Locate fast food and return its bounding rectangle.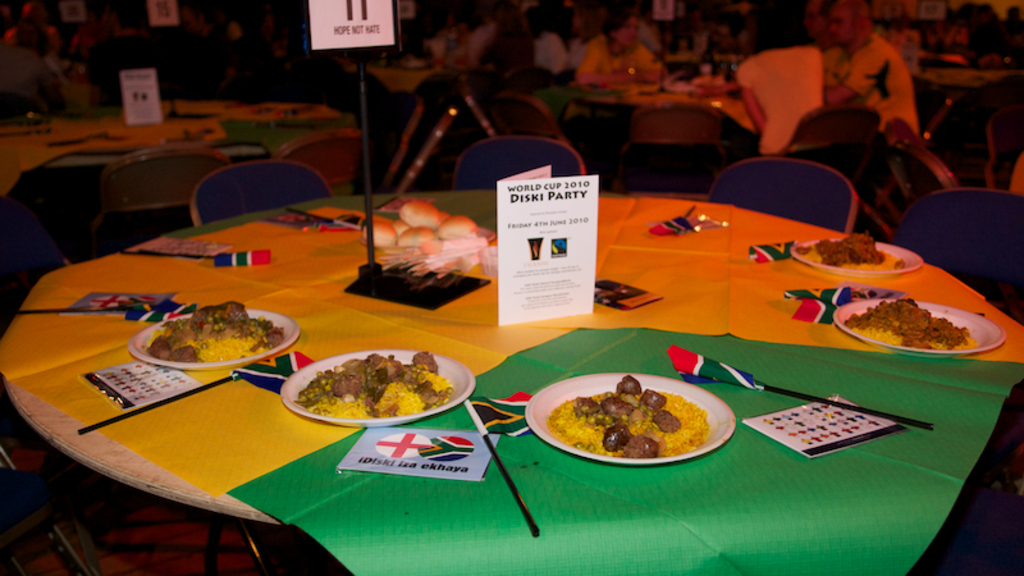
x1=358, y1=214, x2=401, y2=248.
